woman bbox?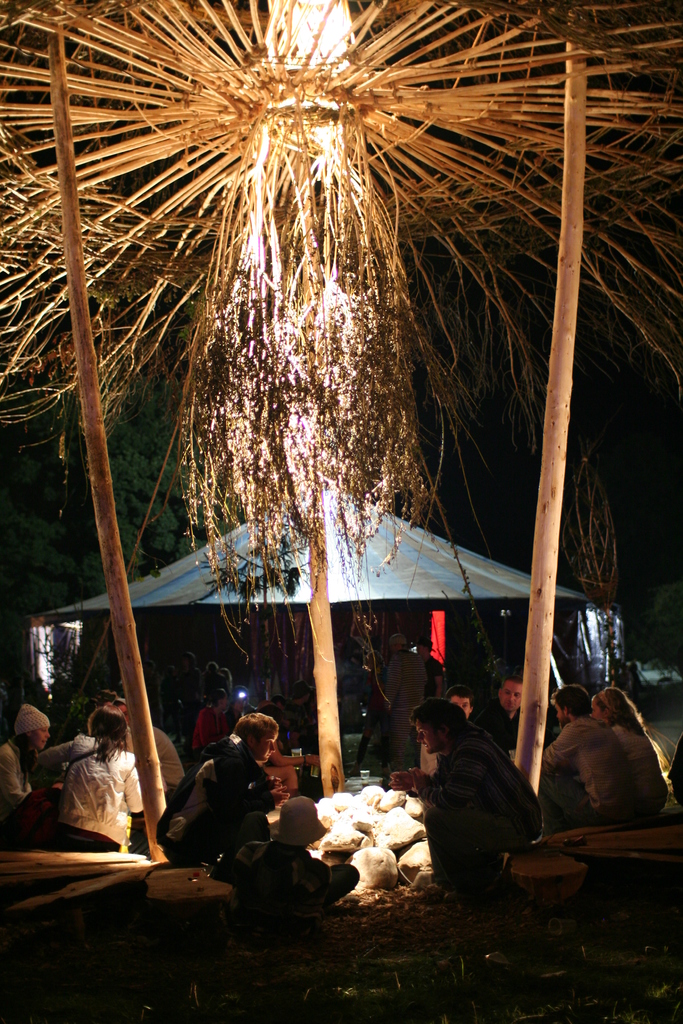
590 682 677 821
